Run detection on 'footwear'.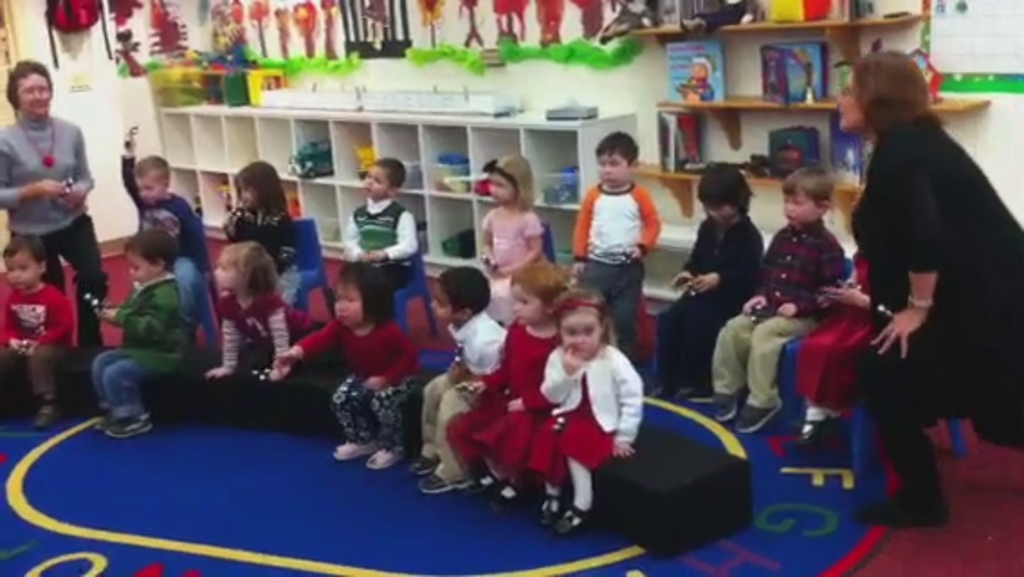
Result: 103,408,151,440.
